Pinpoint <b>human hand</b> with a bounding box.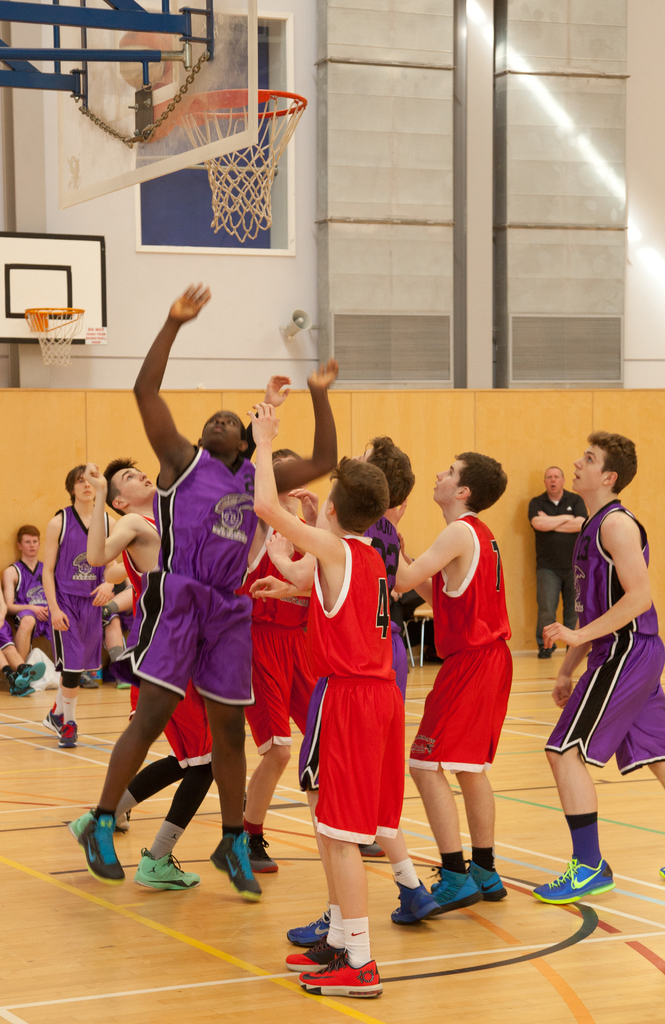
locate(307, 358, 343, 393).
